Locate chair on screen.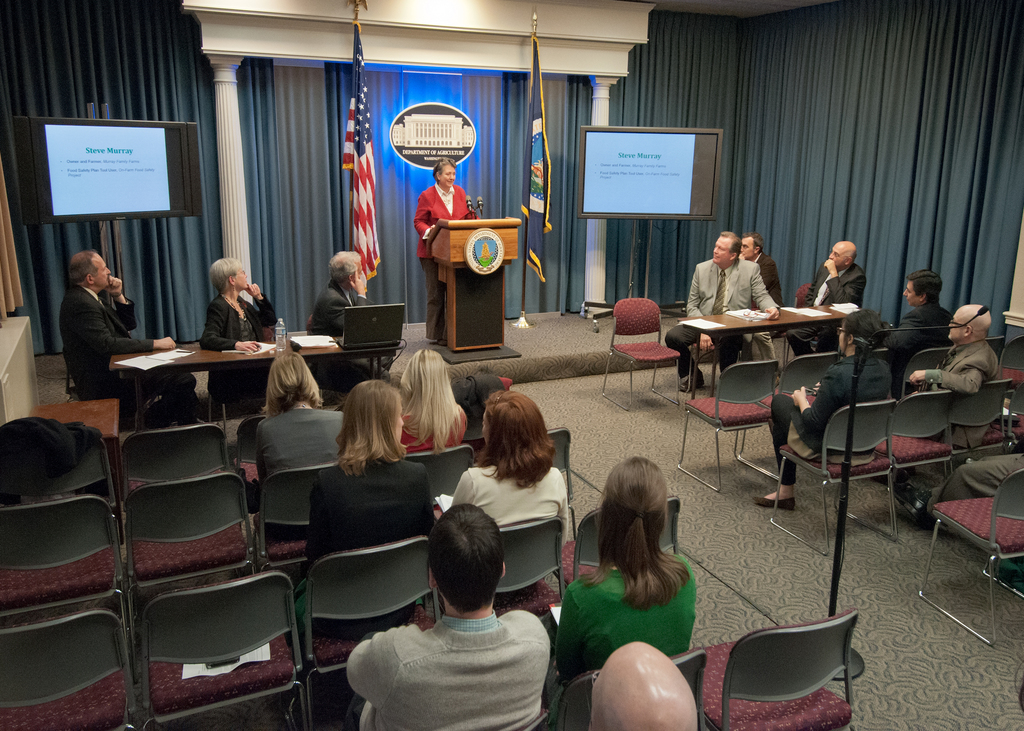
On screen at 740/353/841/482.
